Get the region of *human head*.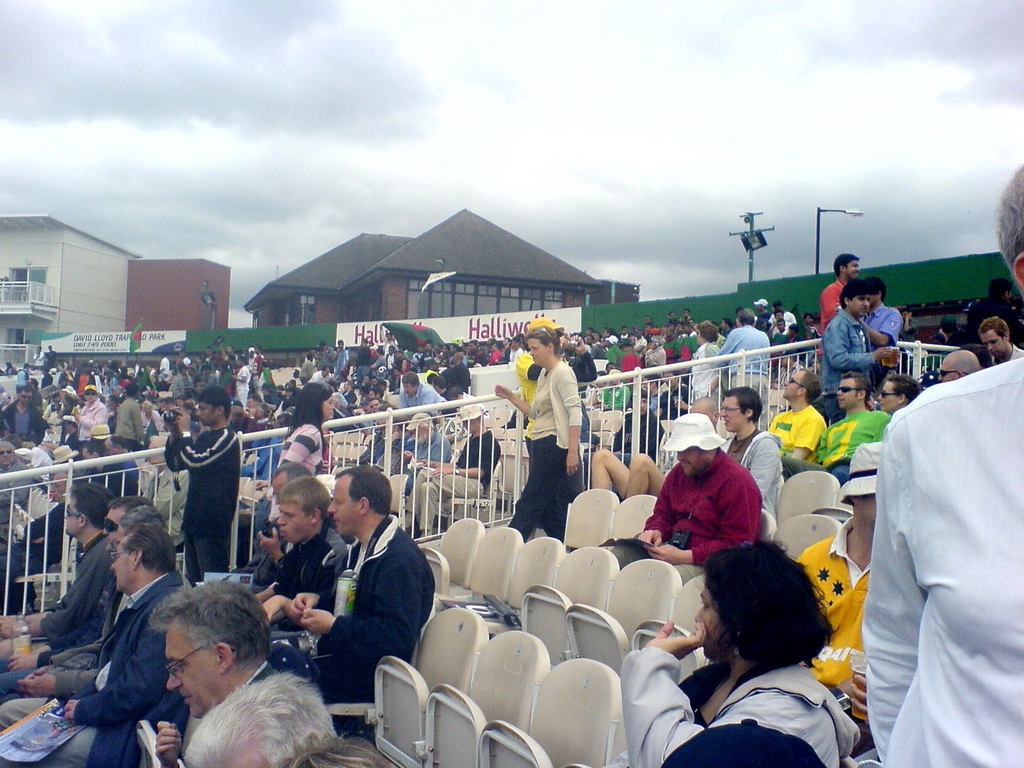
region(897, 308, 913, 326).
